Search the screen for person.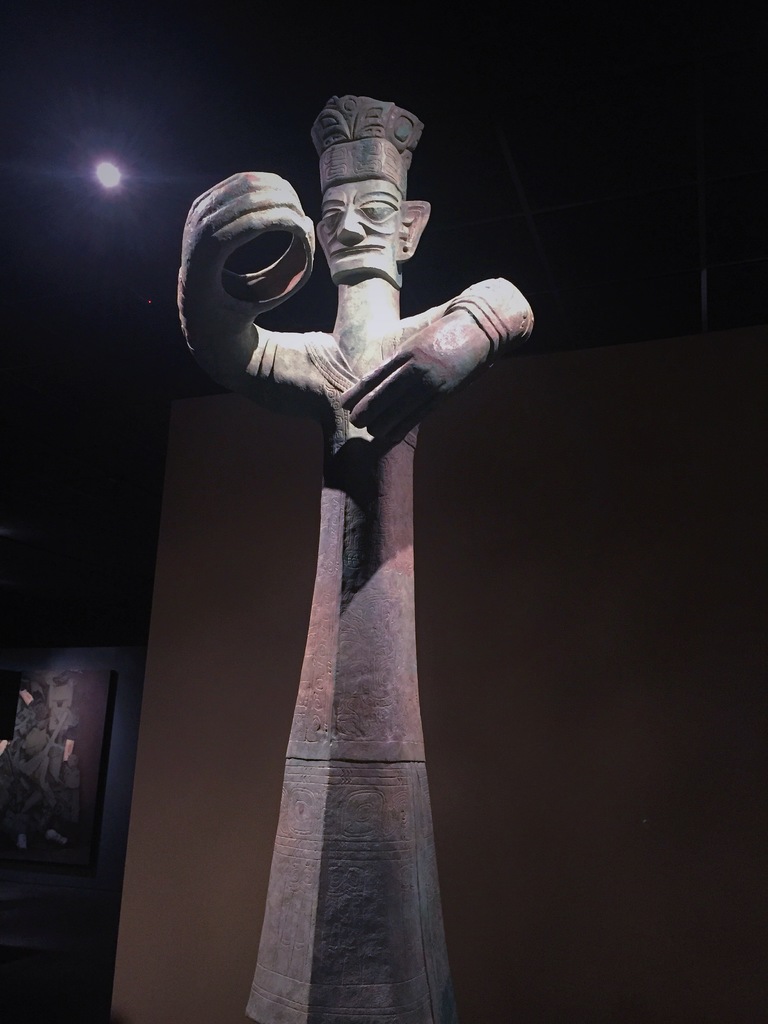
Found at pyautogui.locateOnScreen(180, 89, 533, 1014).
